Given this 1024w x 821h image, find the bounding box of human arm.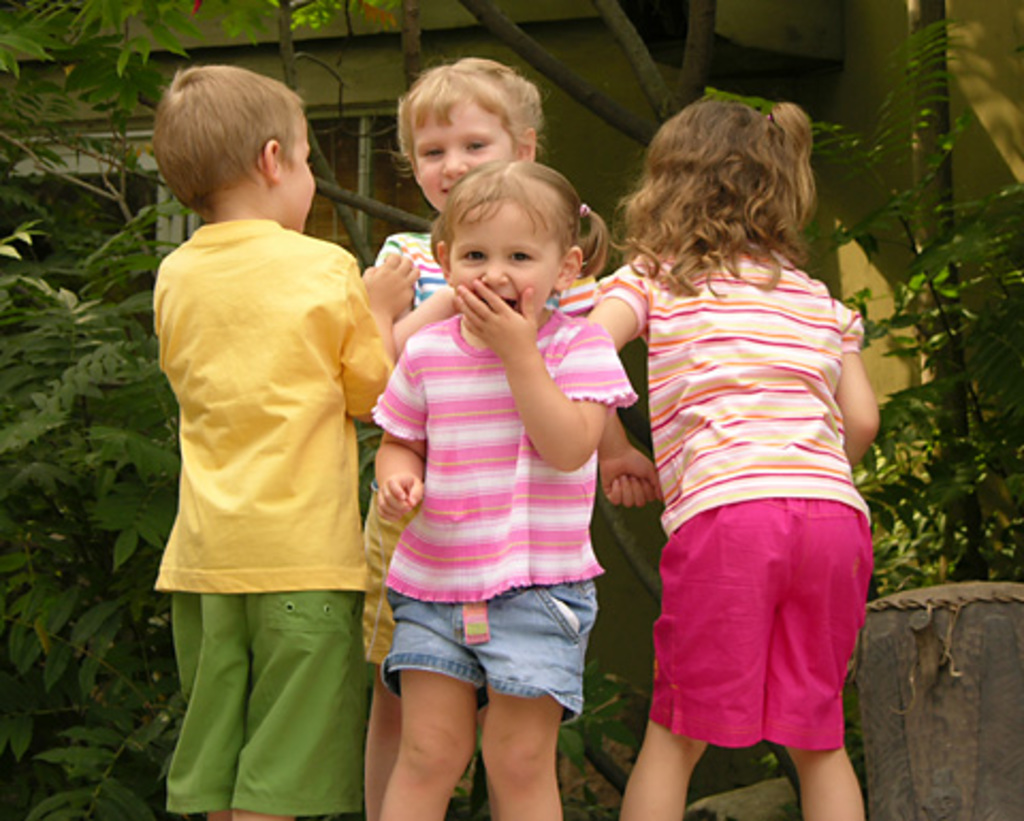
[318, 241, 437, 433].
